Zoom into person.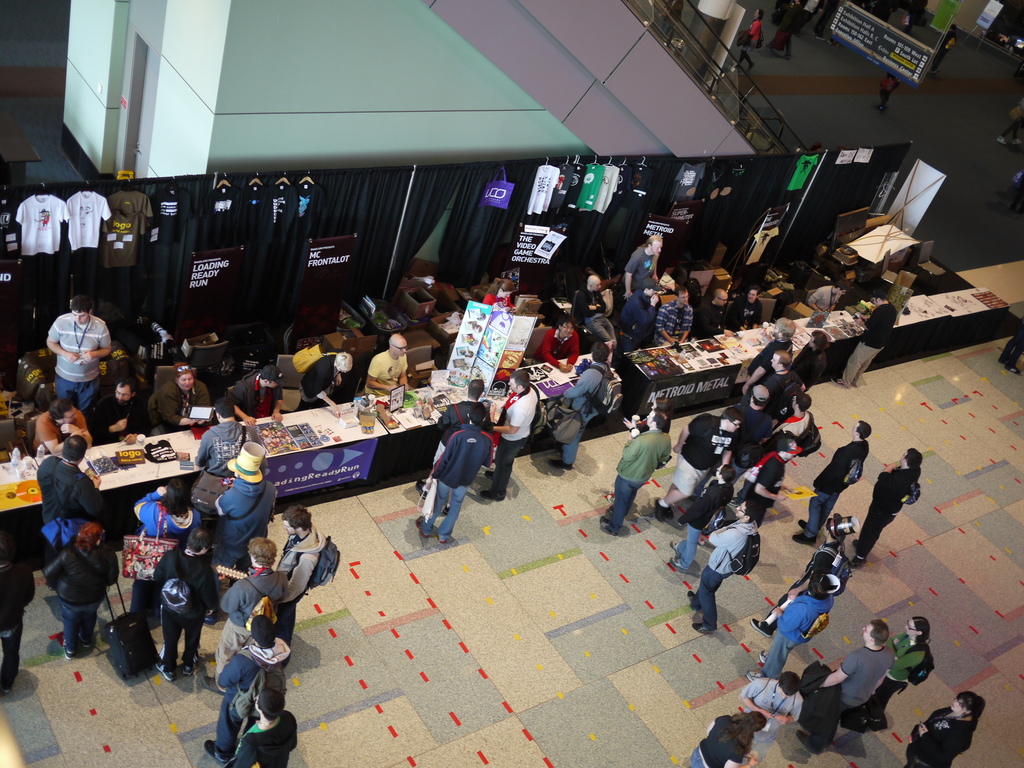
Zoom target: x1=651, y1=403, x2=744, y2=528.
